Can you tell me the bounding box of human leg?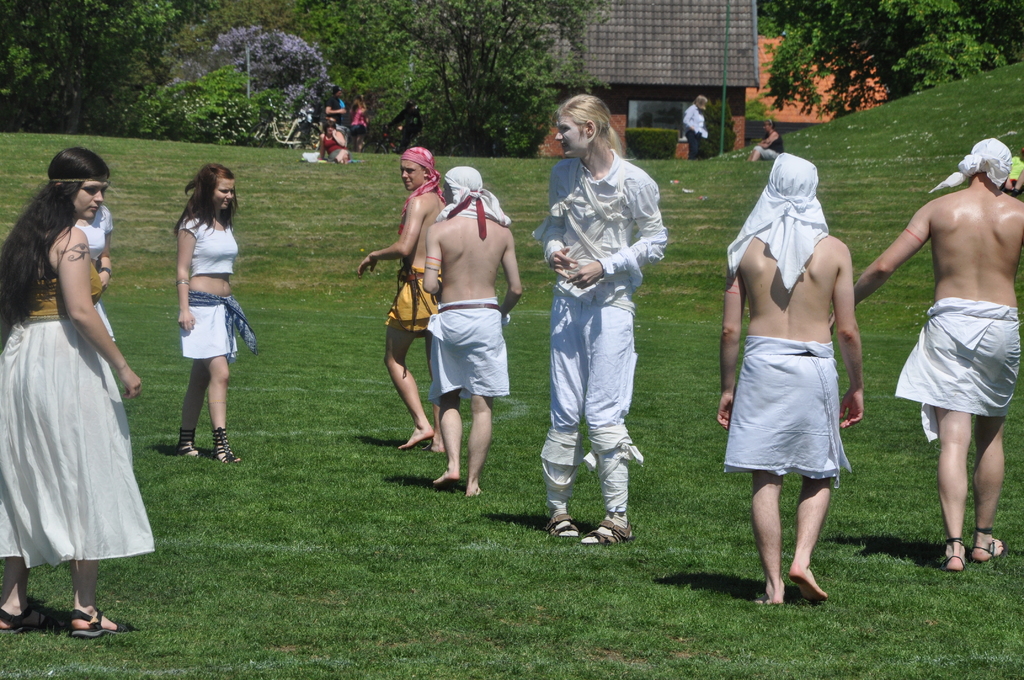
<region>460, 394, 495, 495</region>.
